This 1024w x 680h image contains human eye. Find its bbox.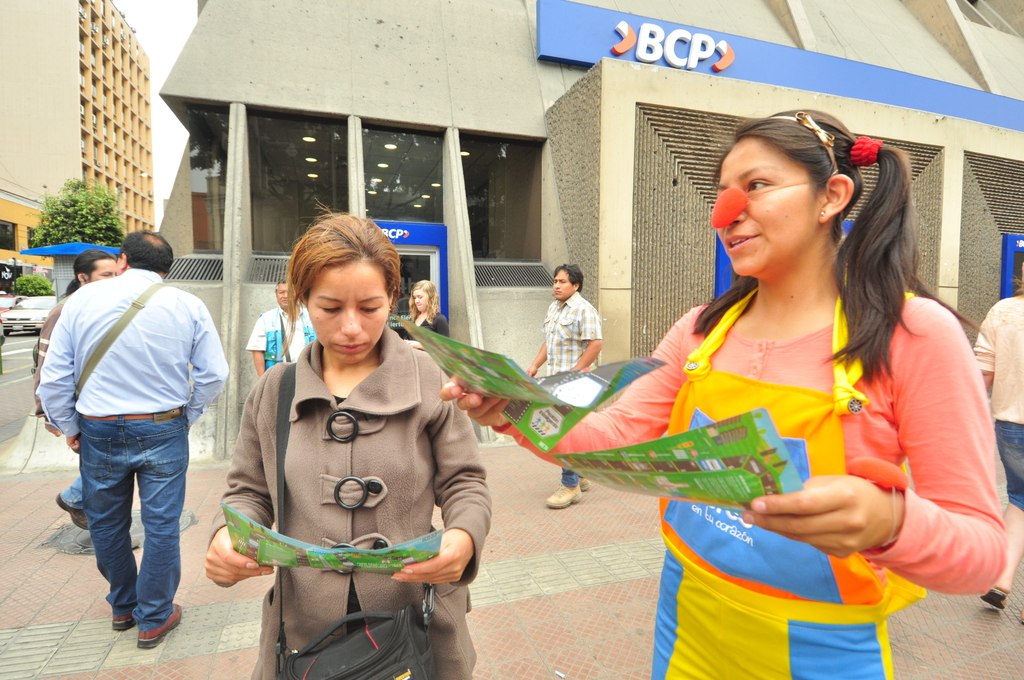
315:299:341:316.
